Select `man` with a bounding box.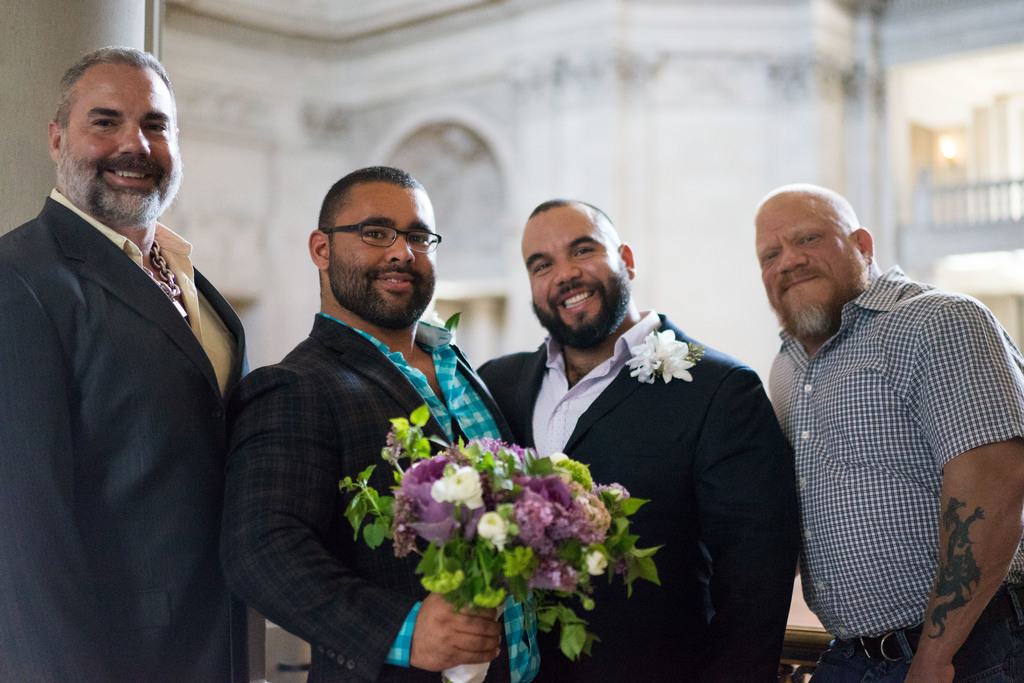
[left=0, top=47, right=250, bottom=682].
